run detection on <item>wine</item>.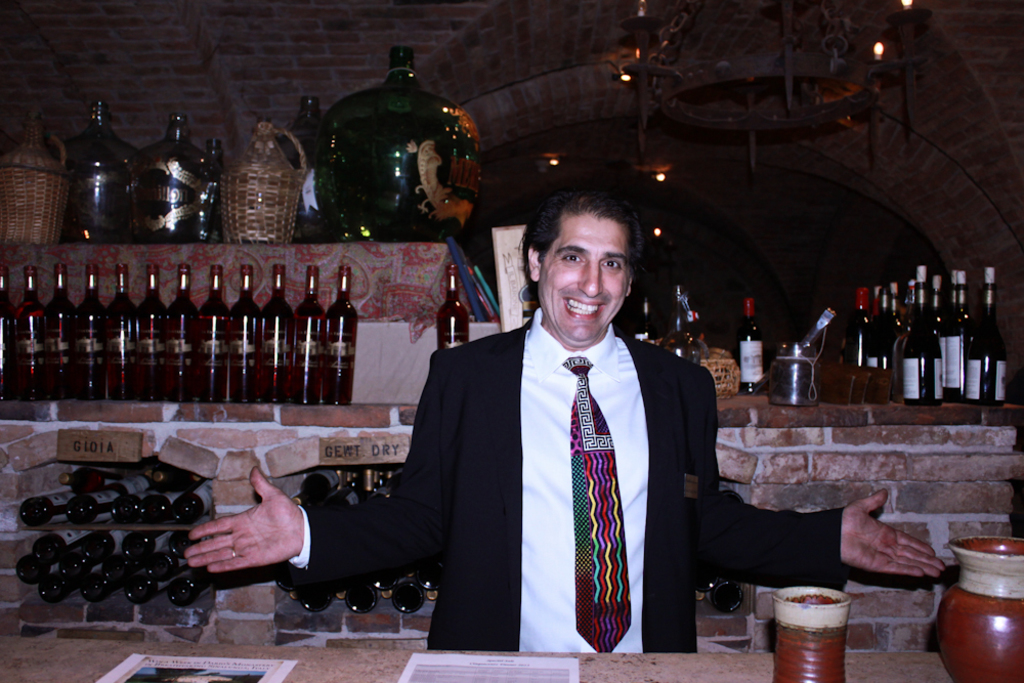
Result: 82:556:129:599.
